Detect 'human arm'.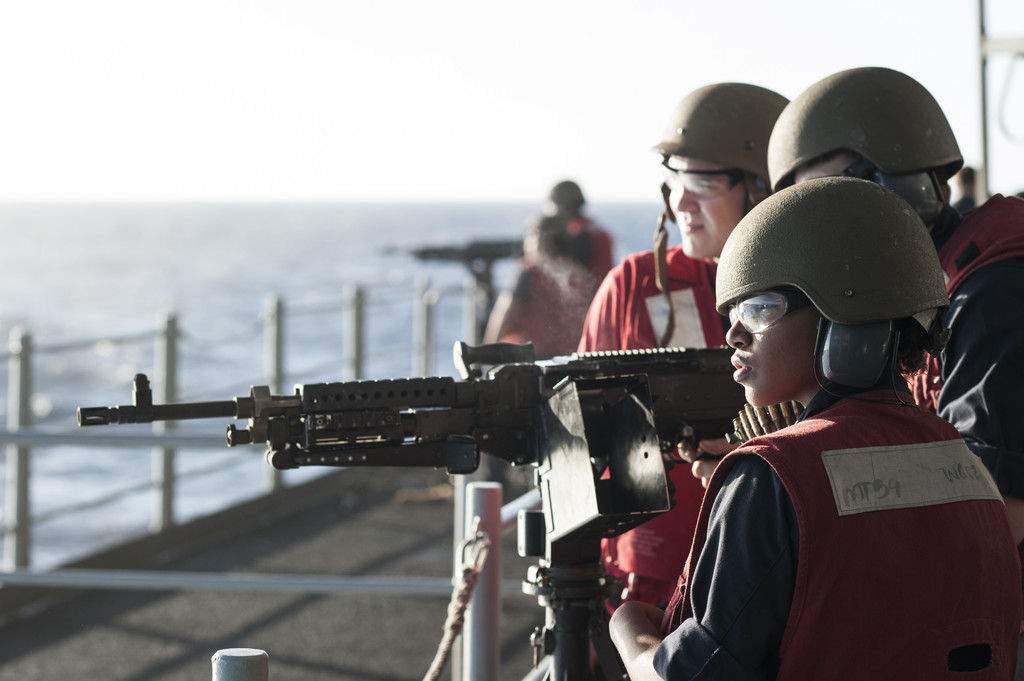
Detected at {"x1": 936, "y1": 257, "x2": 1023, "y2": 556}.
